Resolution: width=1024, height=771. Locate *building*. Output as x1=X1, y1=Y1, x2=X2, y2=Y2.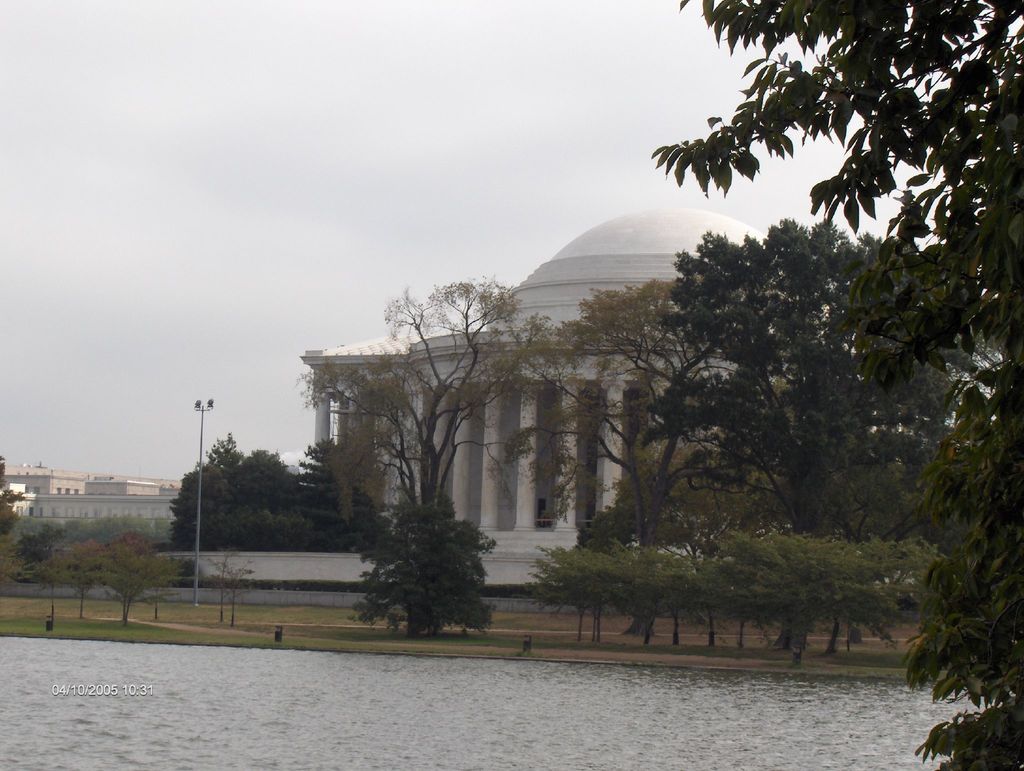
x1=299, y1=202, x2=907, y2=553.
